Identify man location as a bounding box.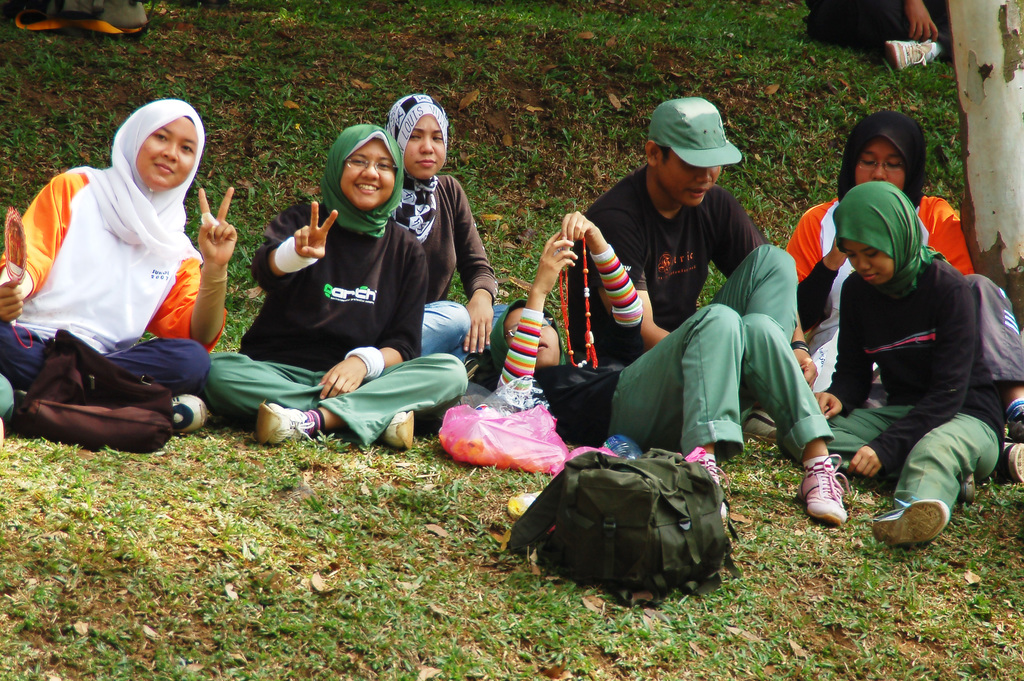
570,119,815,482.
